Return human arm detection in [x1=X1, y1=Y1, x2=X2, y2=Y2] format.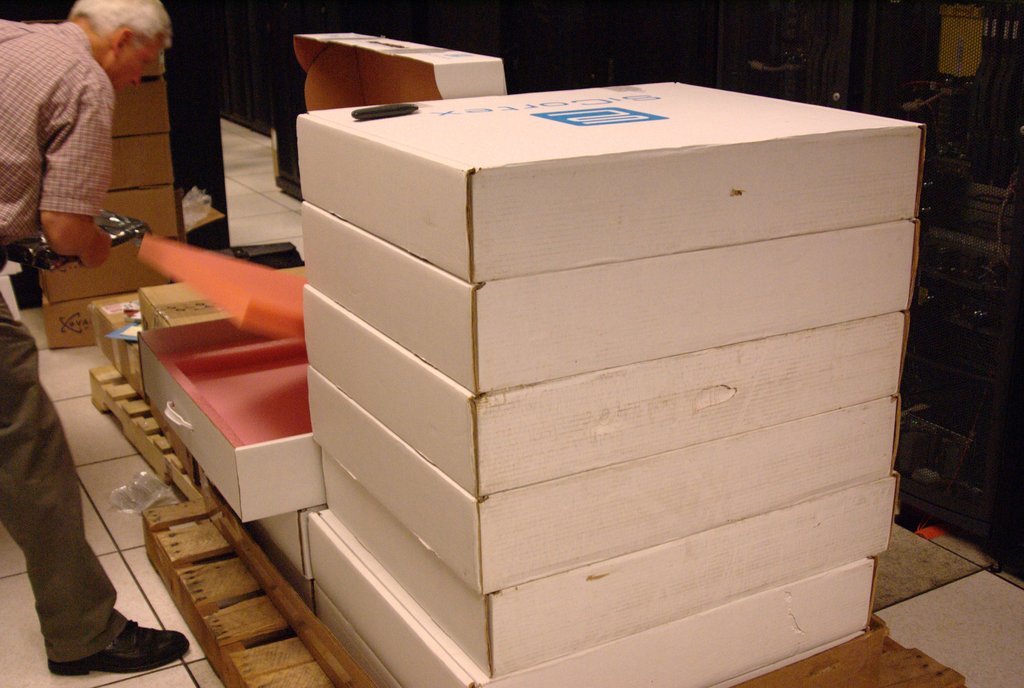
[x1=35, y1=67, x2=111, y2=262].
